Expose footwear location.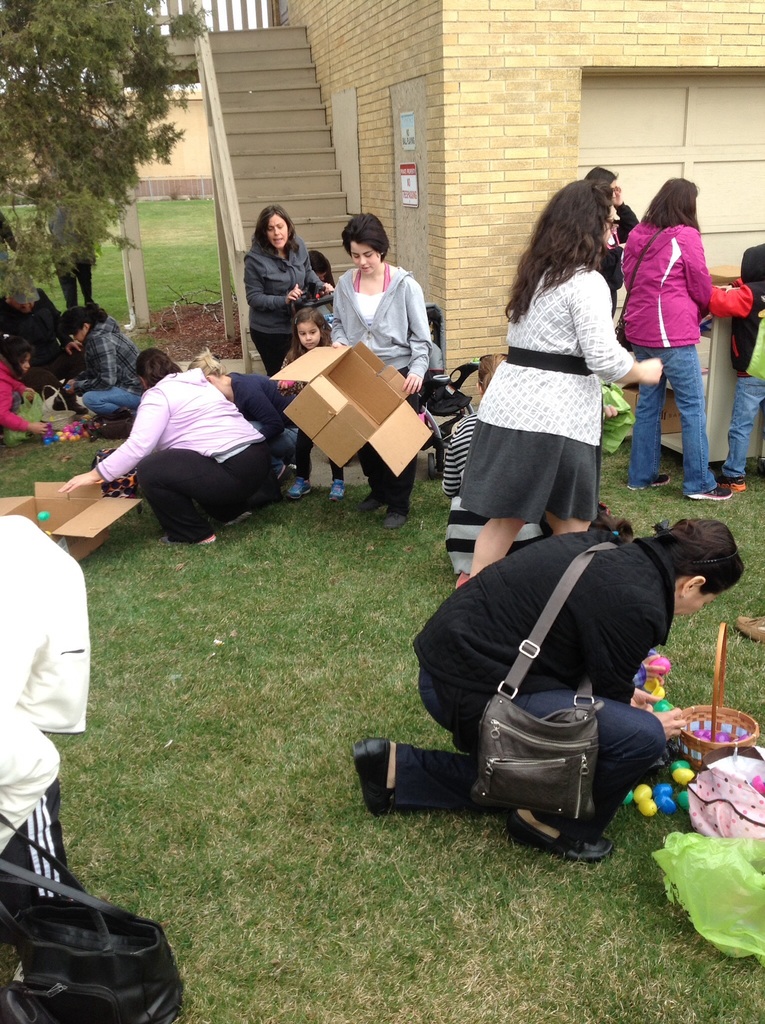
Exposed at box=[284, 468, 313, 499].
